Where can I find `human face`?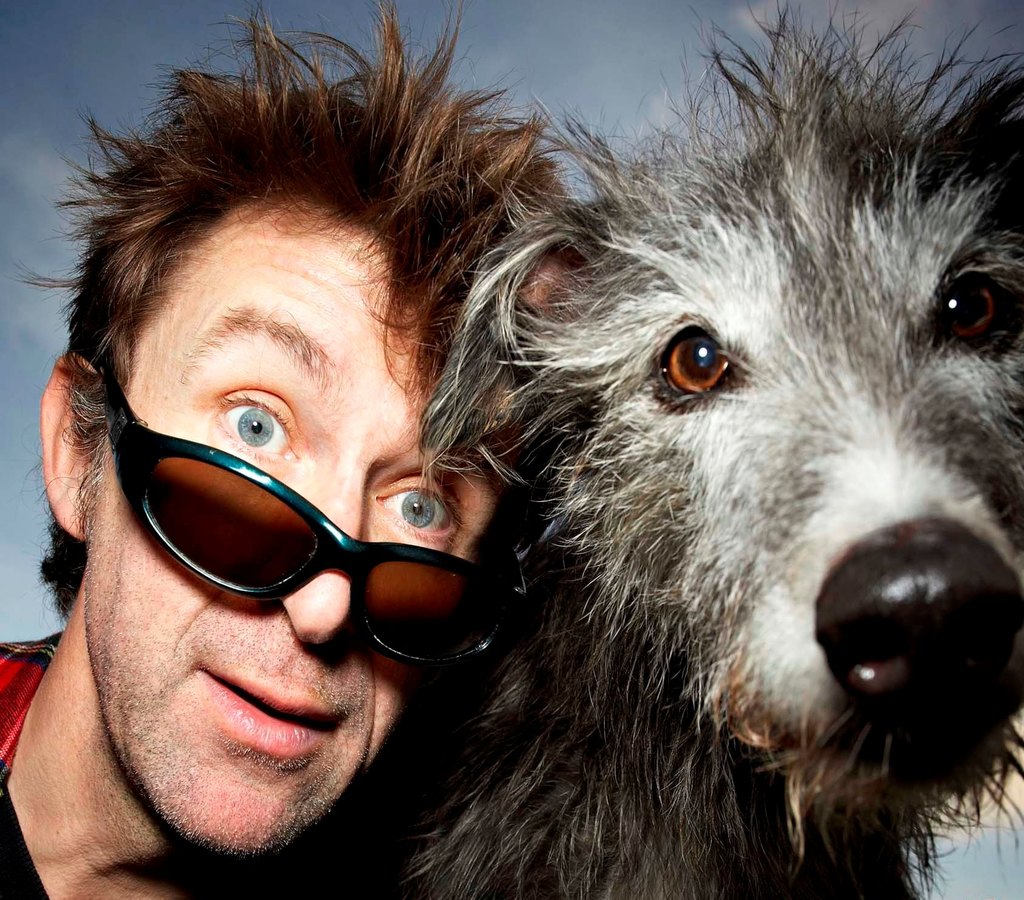
You can find it at 83 229 507 852.
